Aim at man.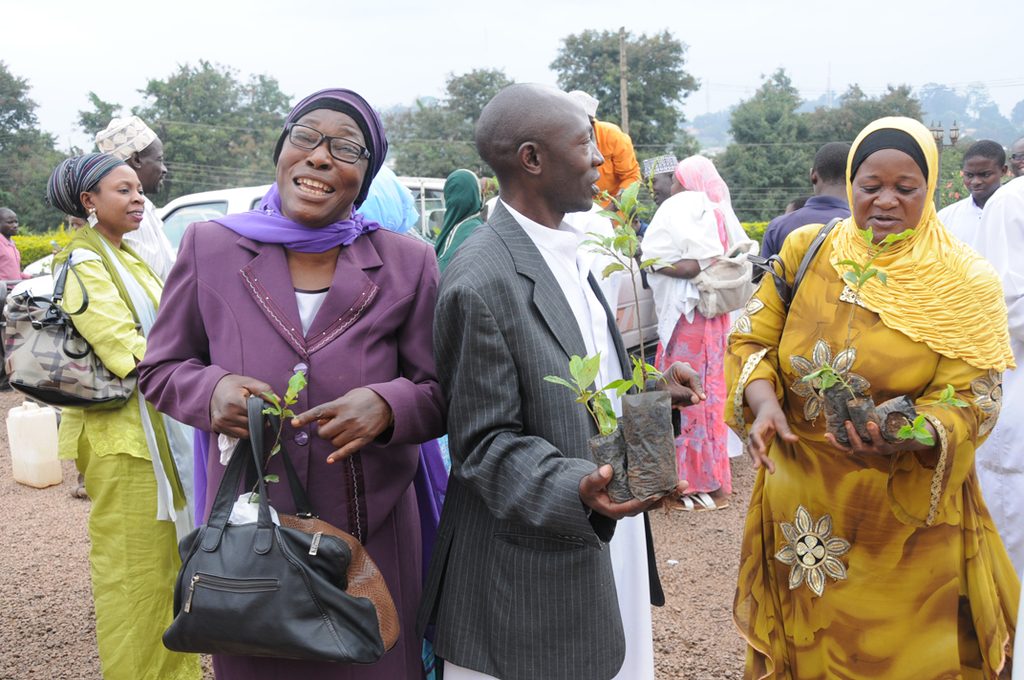
Aimed at bbox=[631, 146, 681, 235].
